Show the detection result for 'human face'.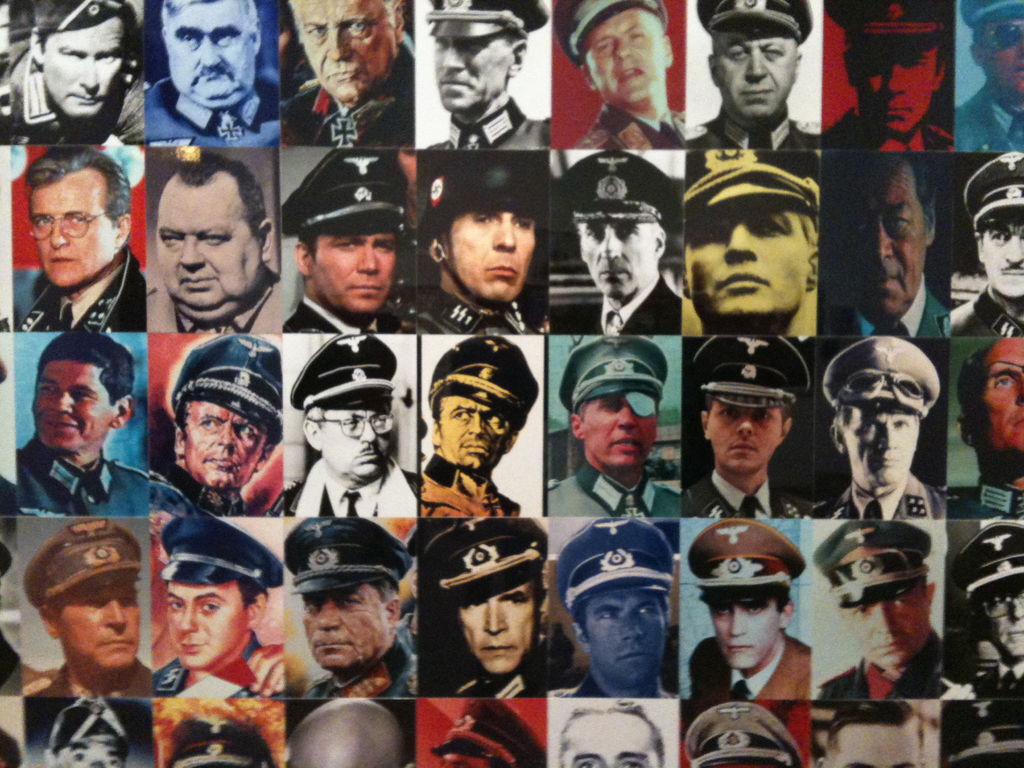
(left=690, top=201, right=806, bottom=316).
